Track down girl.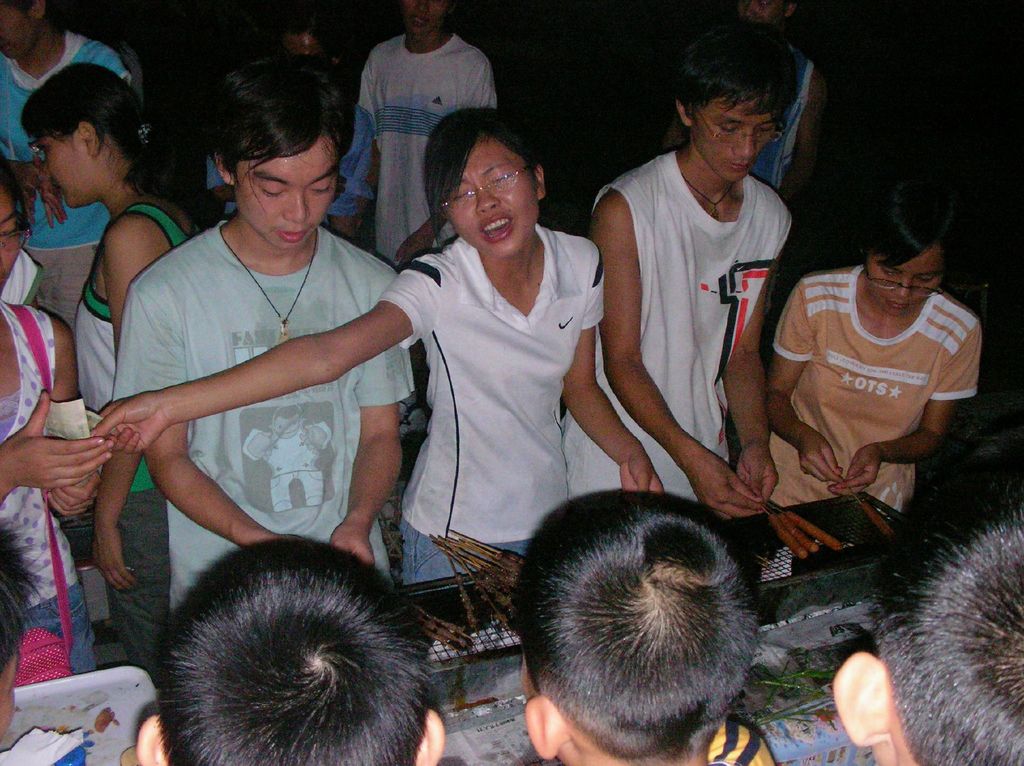
Tracked to Rect(765, 186, 984, 517).
